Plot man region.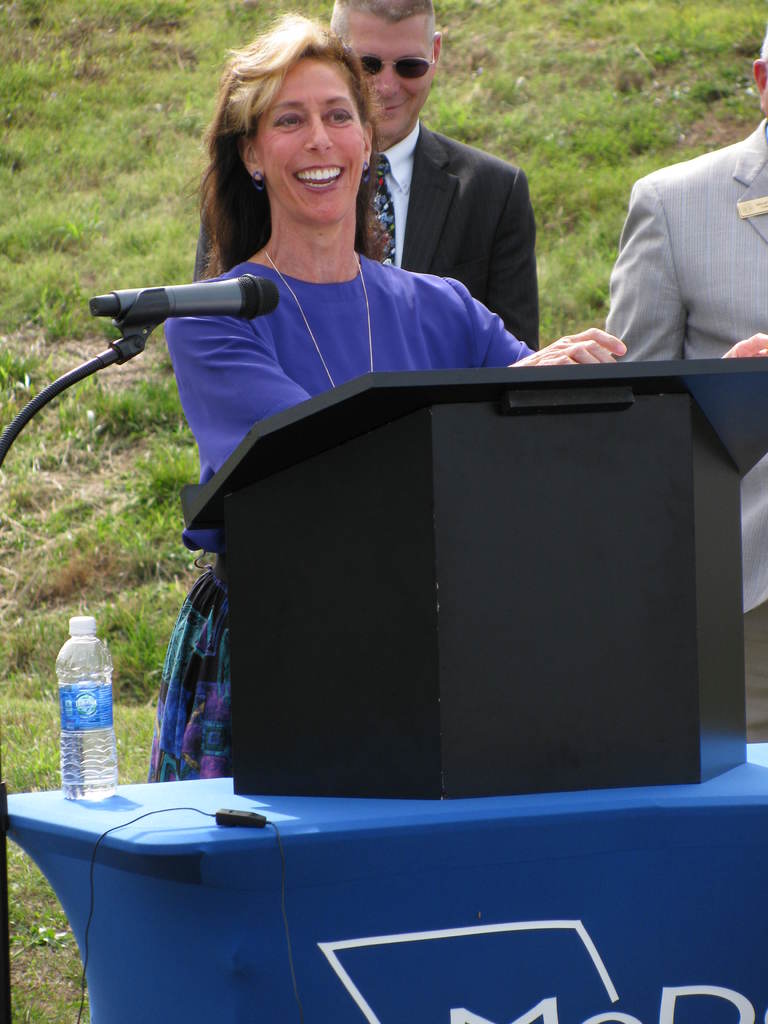
Plotted at region(318, 33, 560, 383).
